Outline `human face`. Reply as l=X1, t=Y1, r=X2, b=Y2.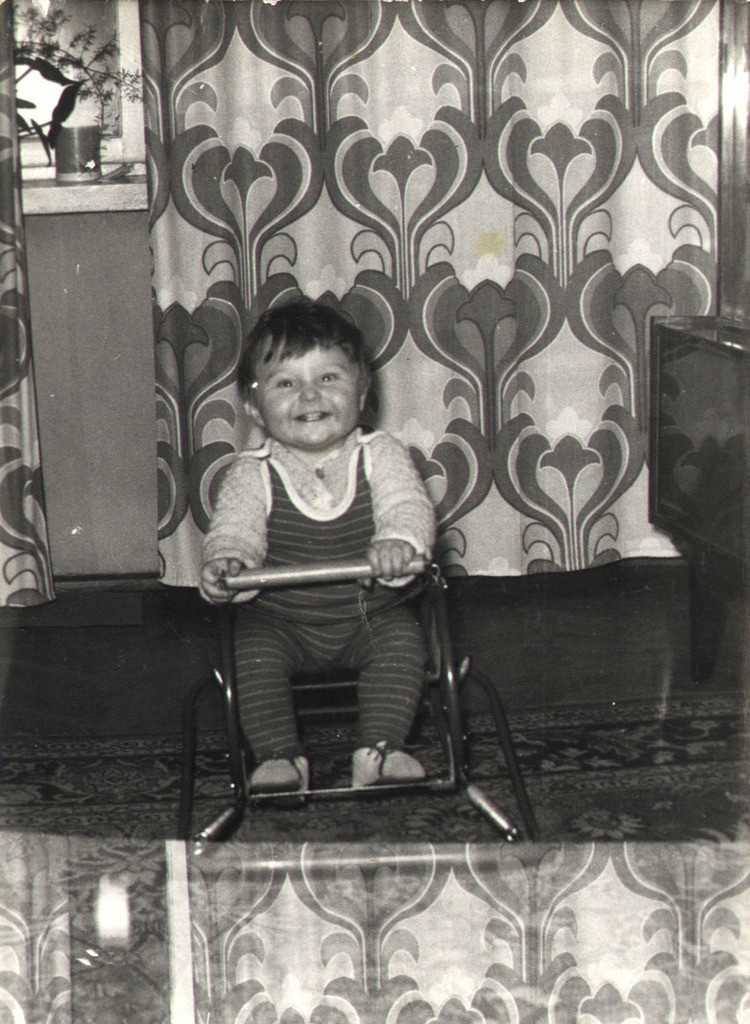
l=249, t=329, r=363, b=440.
